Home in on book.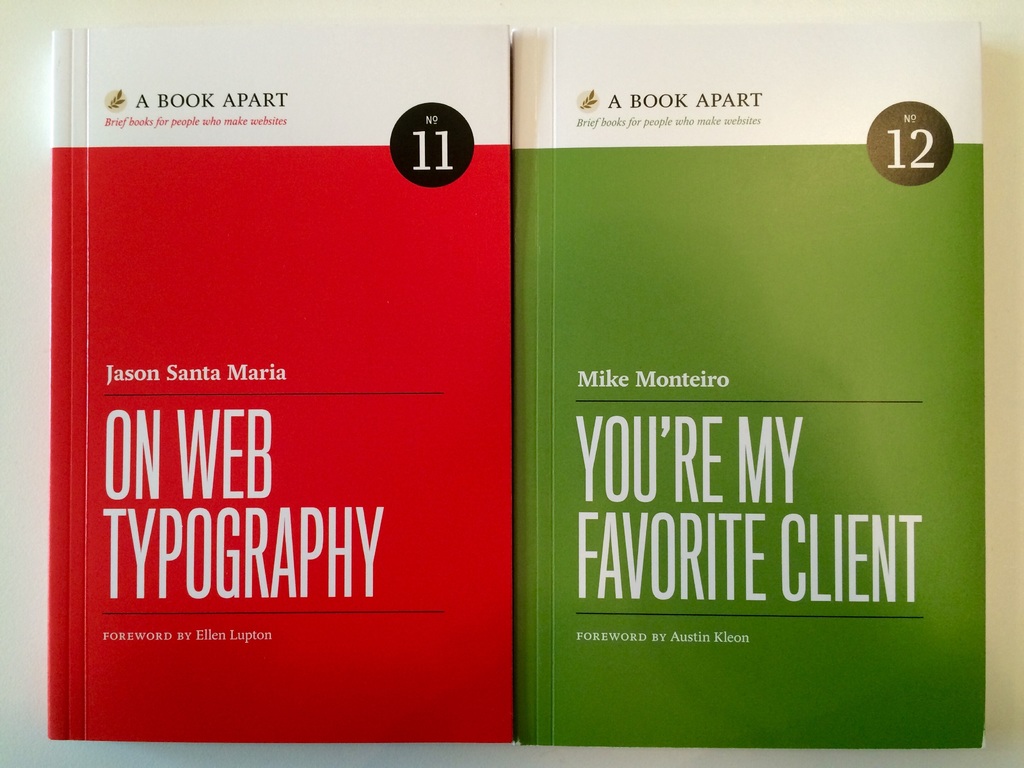
Homed in at box(513, 8, 992, 767).
